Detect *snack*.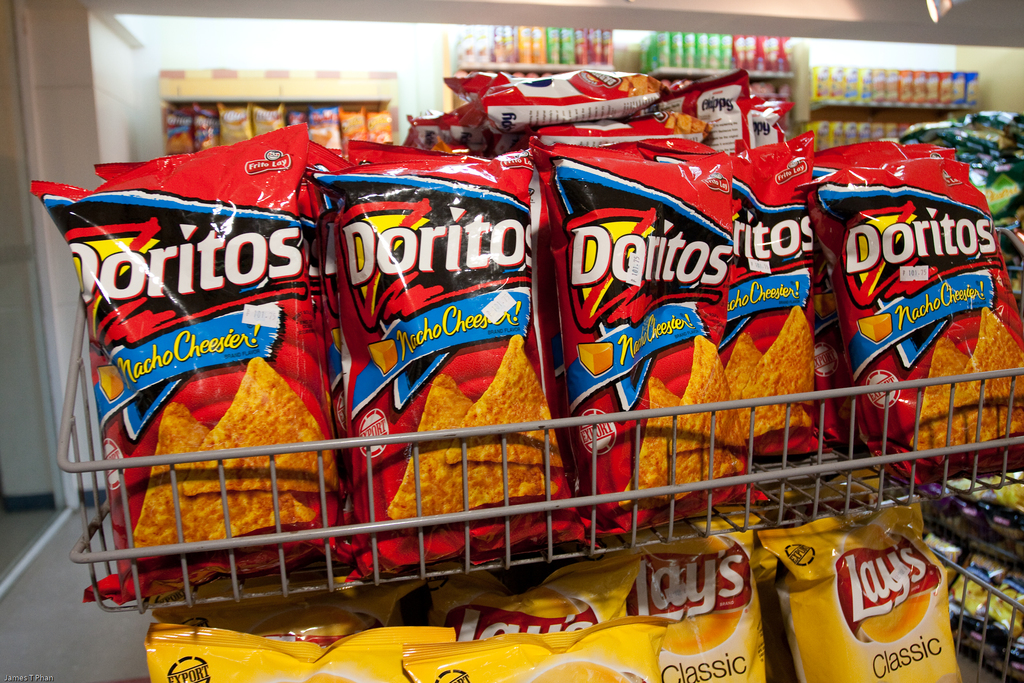
Detected at region(384, 375, 552, 513).
